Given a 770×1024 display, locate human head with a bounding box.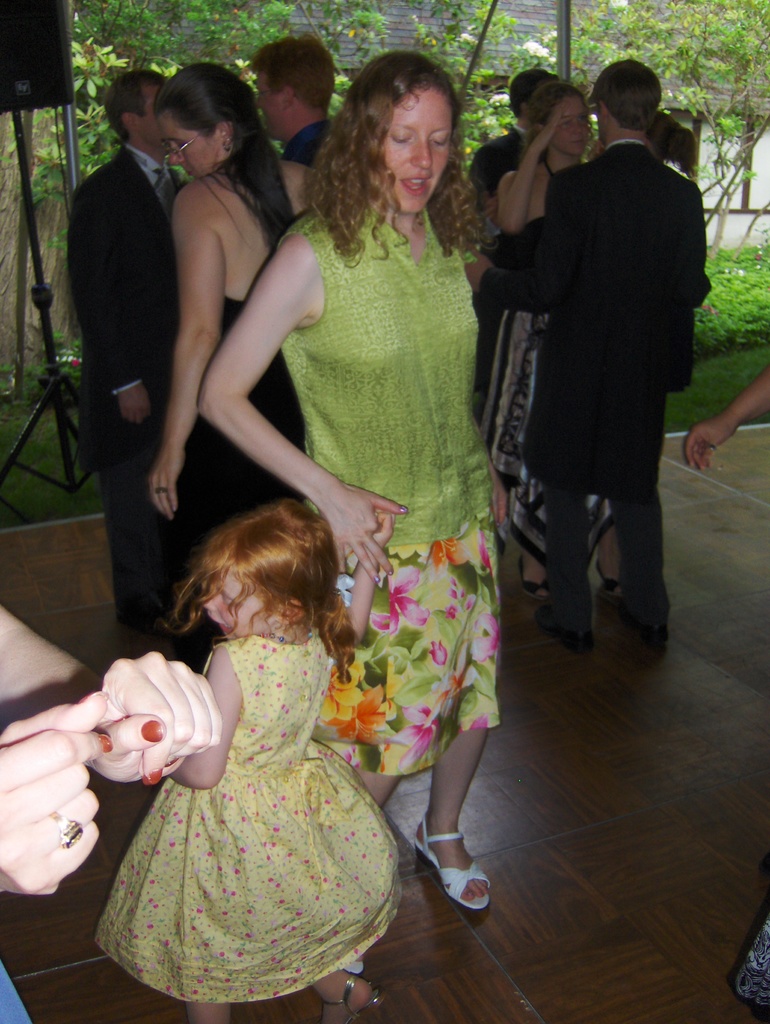
Located: bbox(507, 68, 550, 121).
